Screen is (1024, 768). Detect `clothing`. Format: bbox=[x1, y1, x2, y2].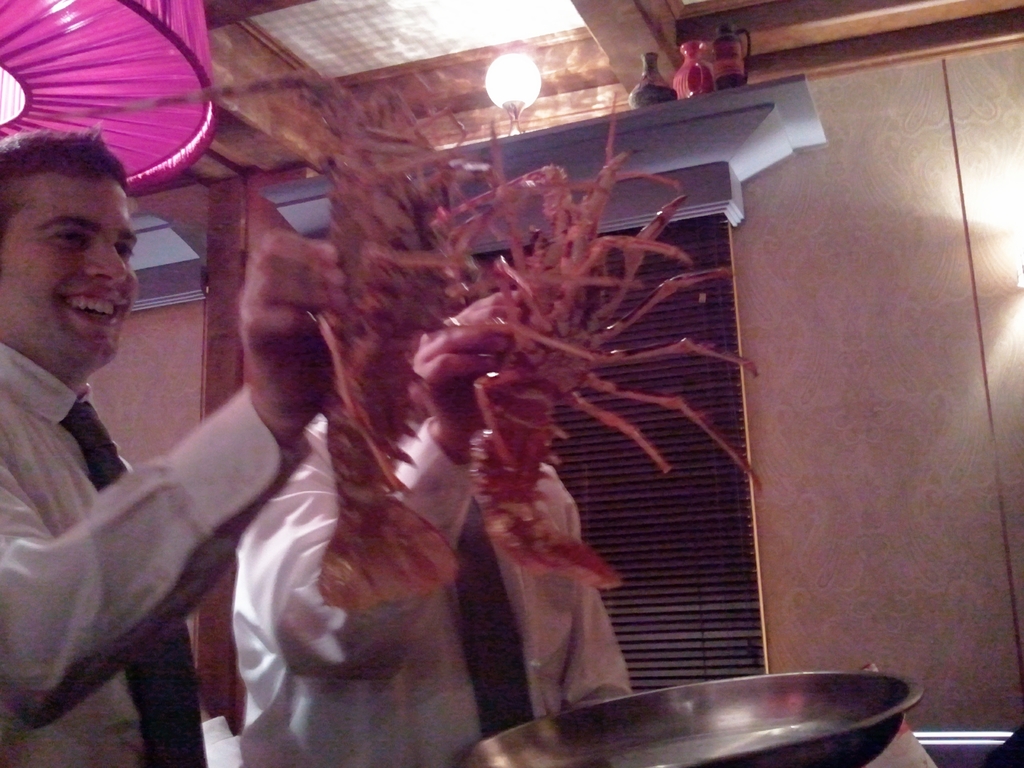
bbox=[218, 399, 628, 767].
